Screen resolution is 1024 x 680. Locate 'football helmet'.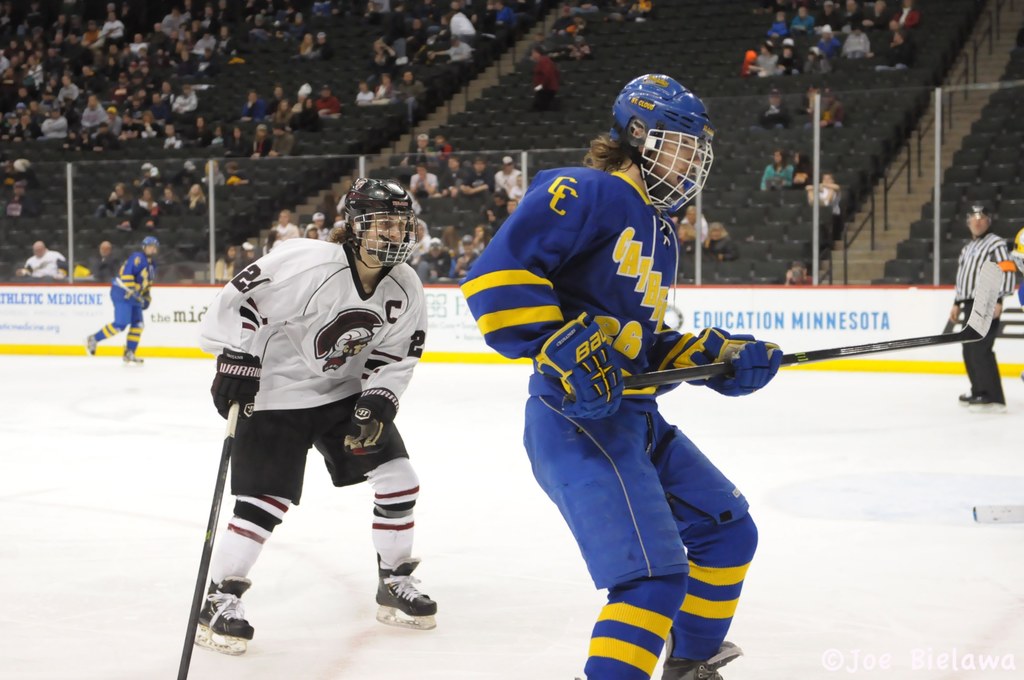
<box>617,65,725,215</box>.
